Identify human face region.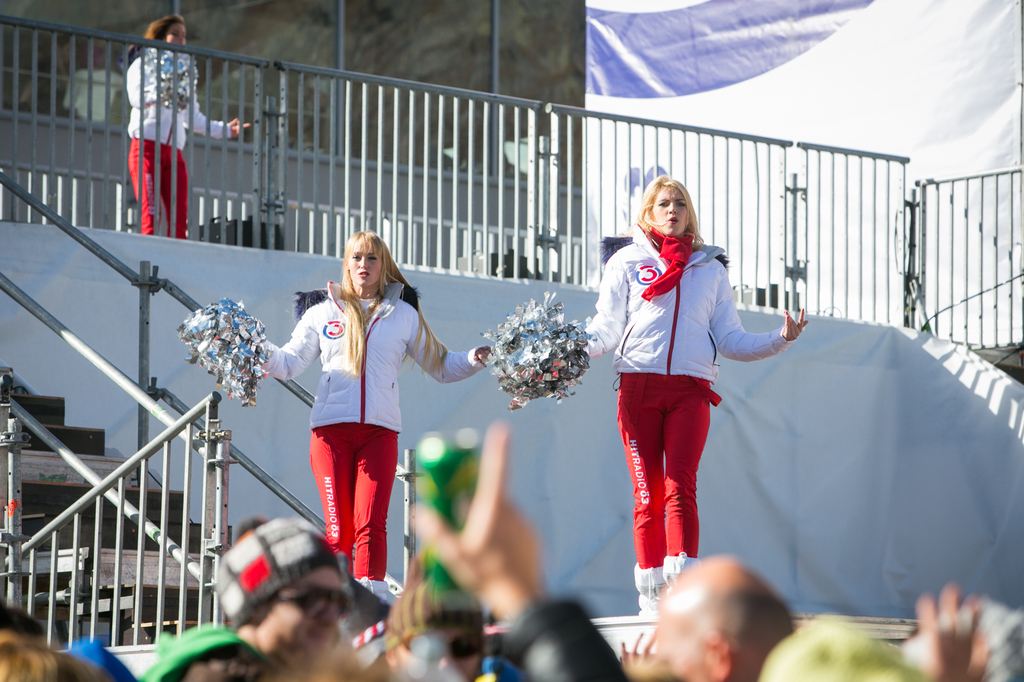
Region: locate(255, 562, 344, 676).
